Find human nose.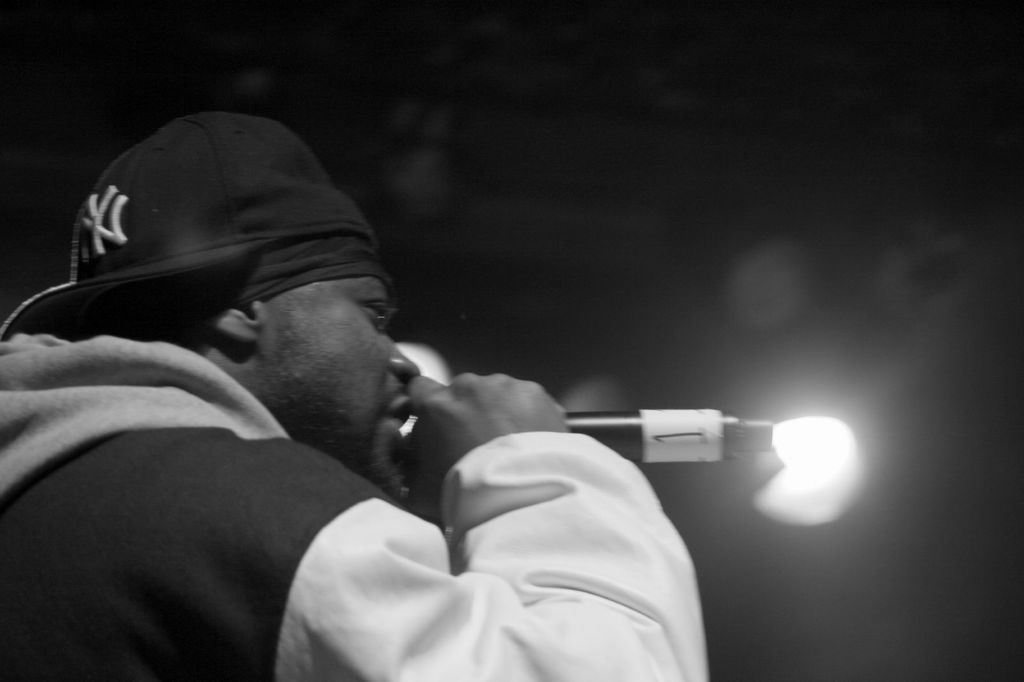
bbox(381, 322, 424, 383).
